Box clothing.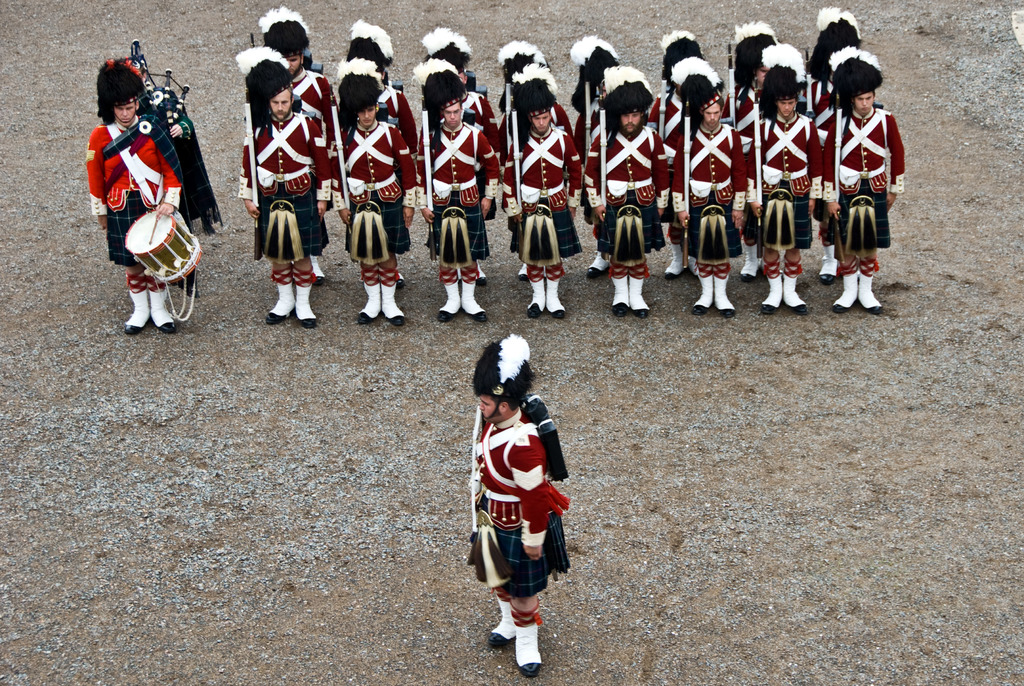
region(573, 118, 669, 264).
